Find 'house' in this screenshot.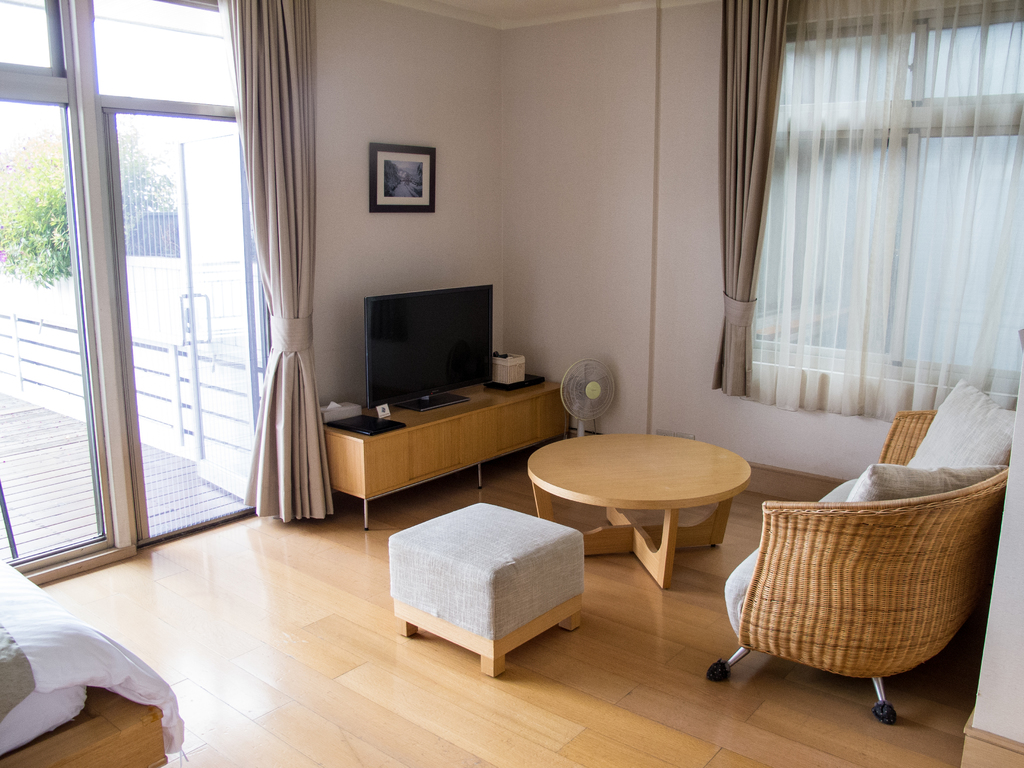
The bounding box for 'house' is BBox(0, 0, 1023, 721).
